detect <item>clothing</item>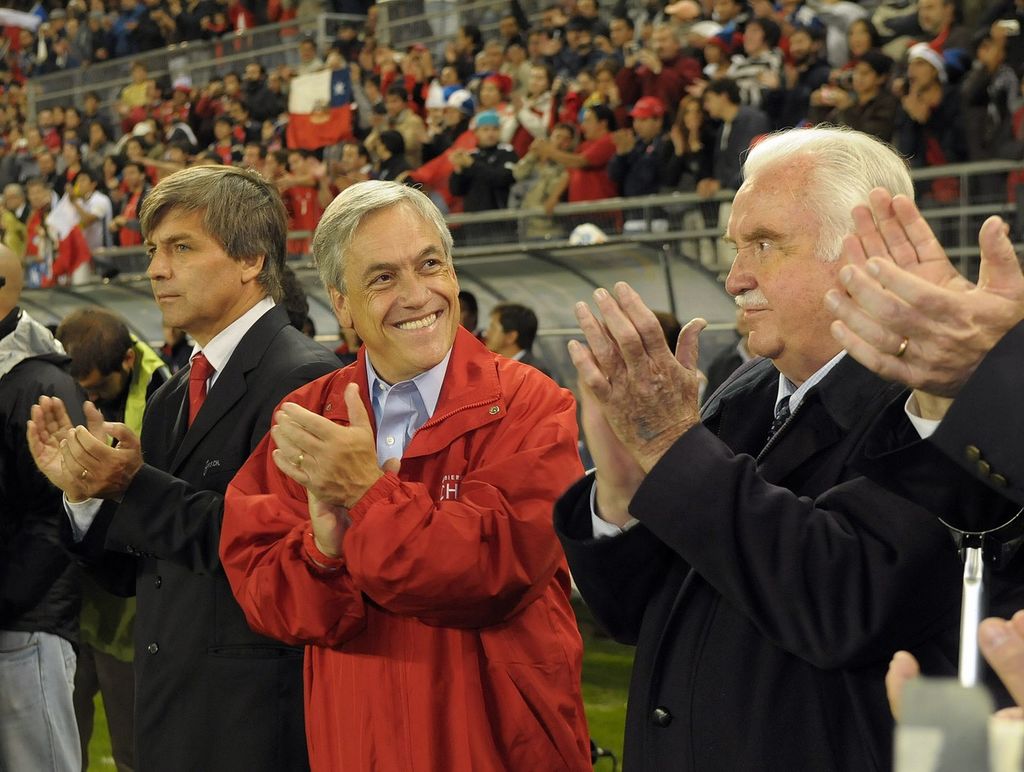
284, 189, 333, 243
